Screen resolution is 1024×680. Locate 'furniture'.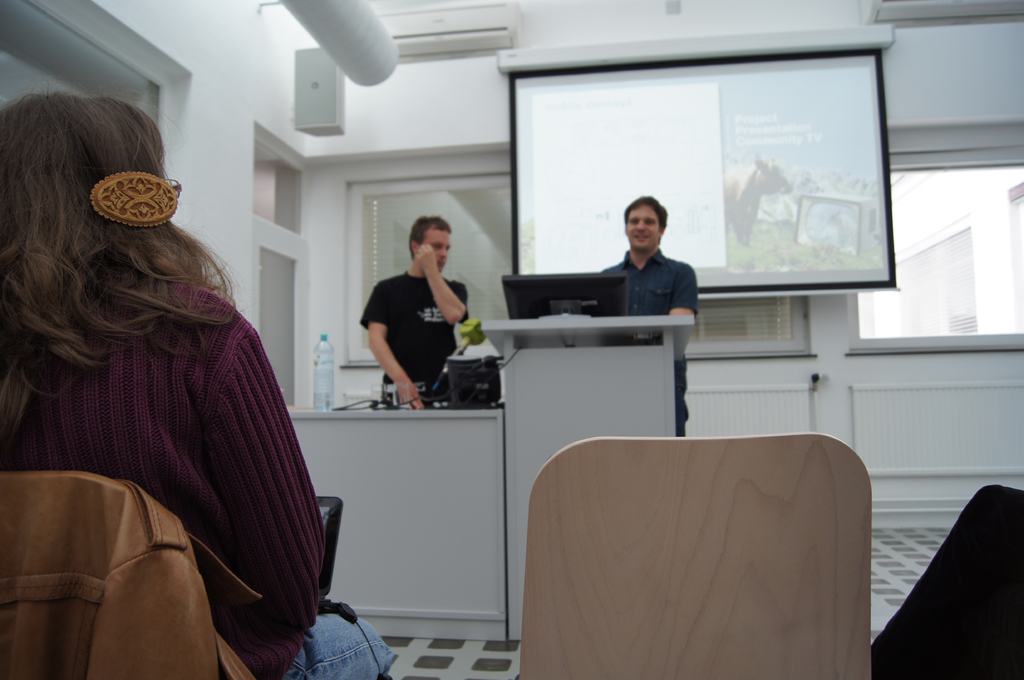
detection(519, 434, 871, 679).
